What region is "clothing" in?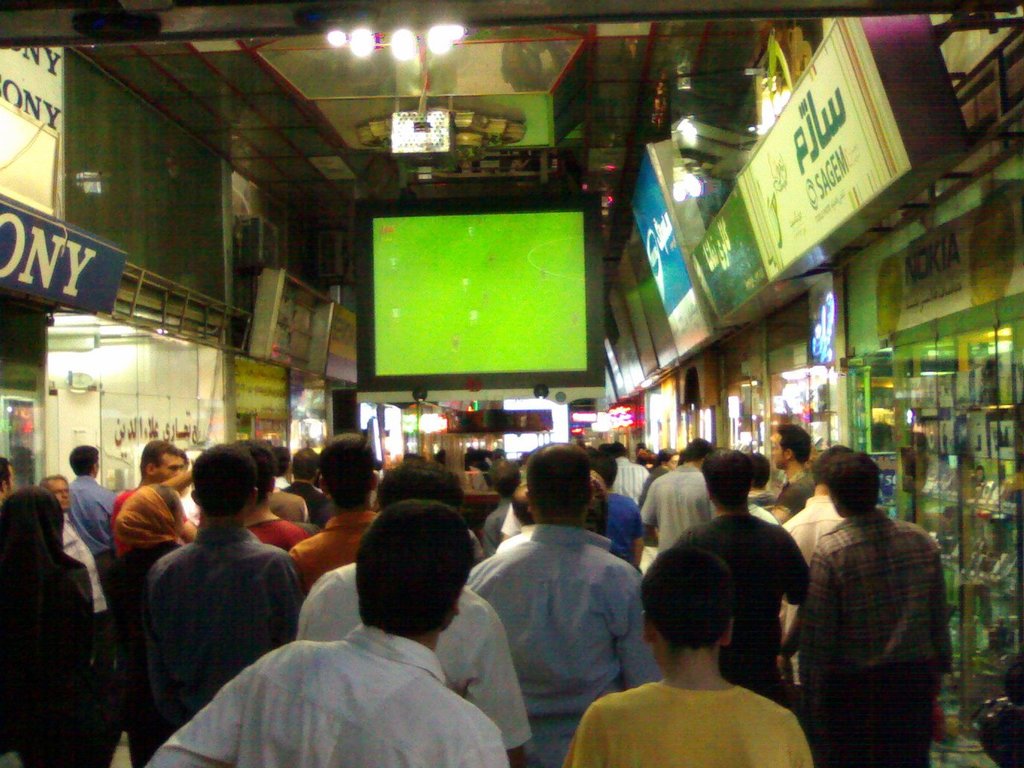
region(464, 513, 647, 740).
